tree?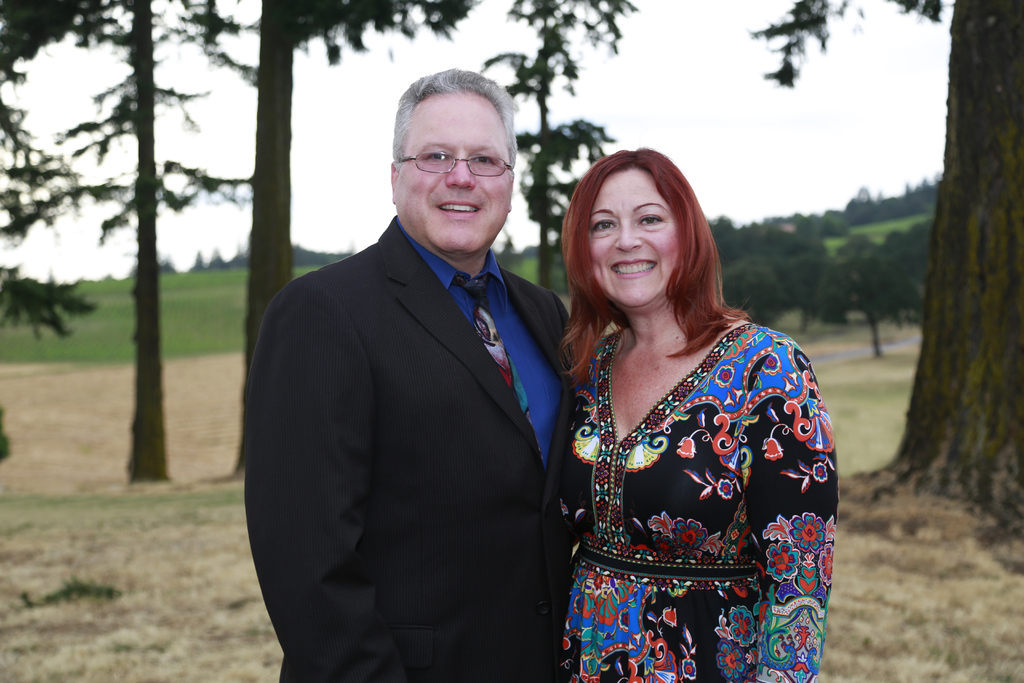
bbox(476, 0, 639, 290)
